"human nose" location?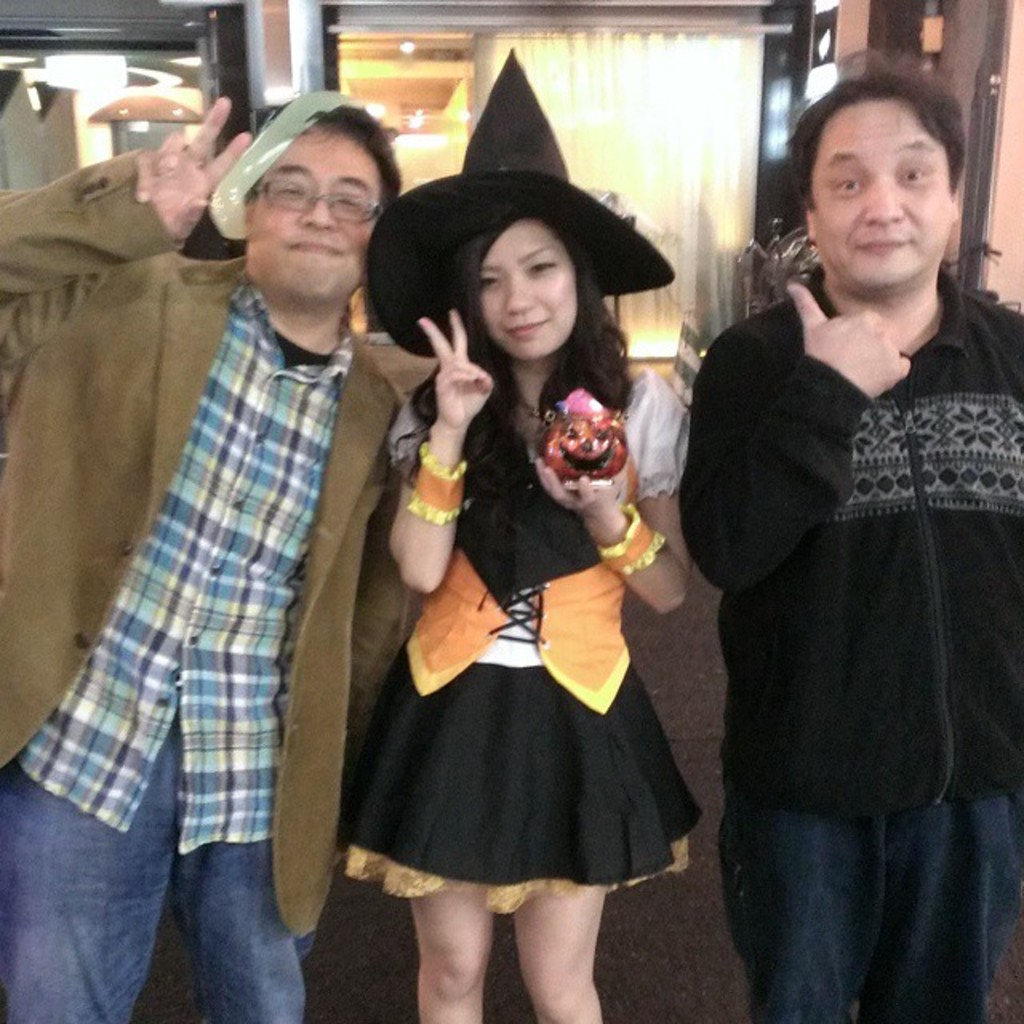
{"left": 501, "top": 275, "right": 542, "bottom": 312}
